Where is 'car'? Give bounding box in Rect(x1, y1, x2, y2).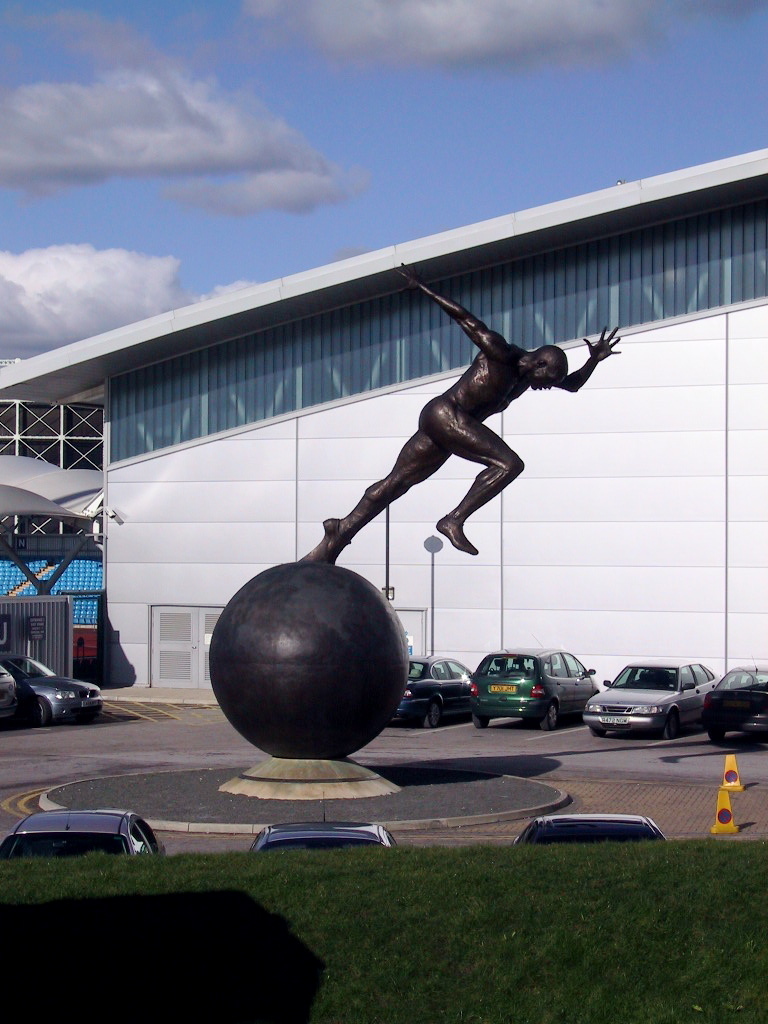
Rect(0, 809, 158, 852).
